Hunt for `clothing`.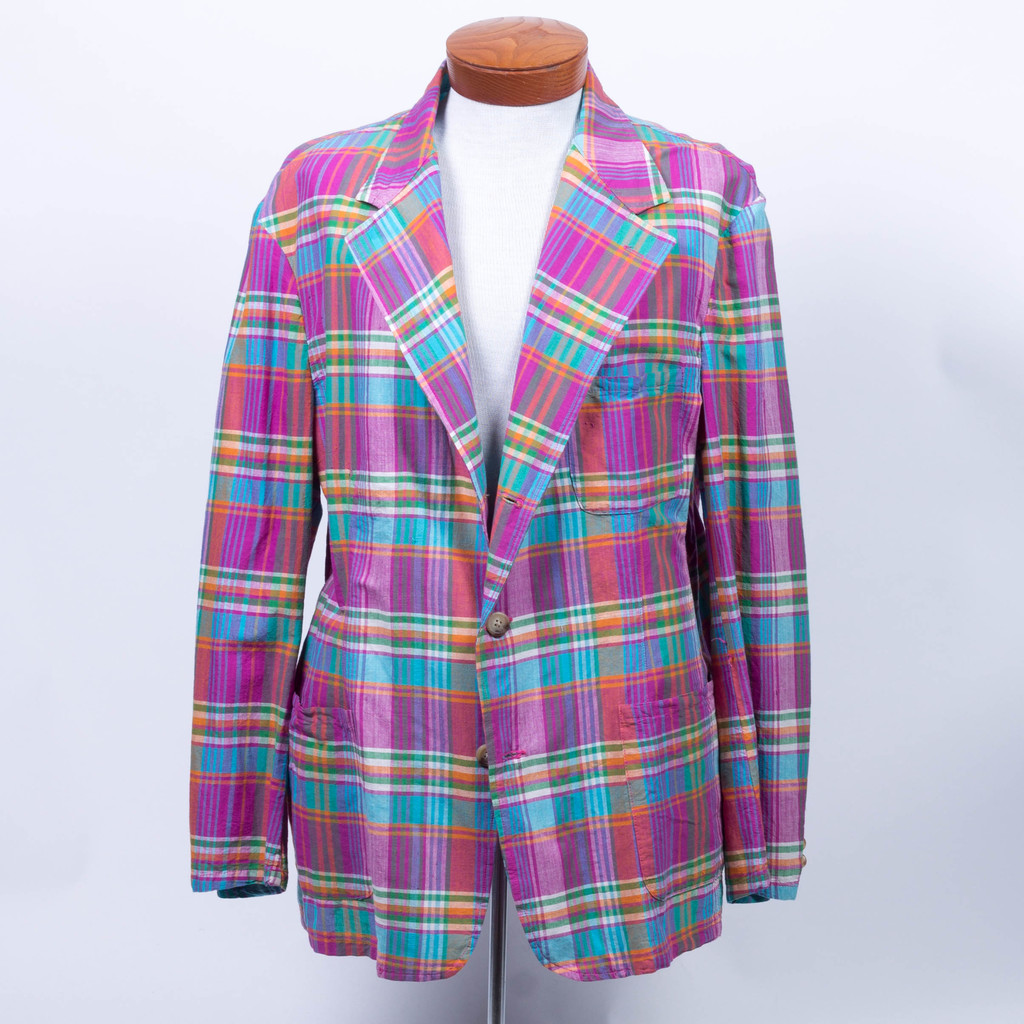
Hunted down at <bbox>188, 57, 802, 984</bbox>.
